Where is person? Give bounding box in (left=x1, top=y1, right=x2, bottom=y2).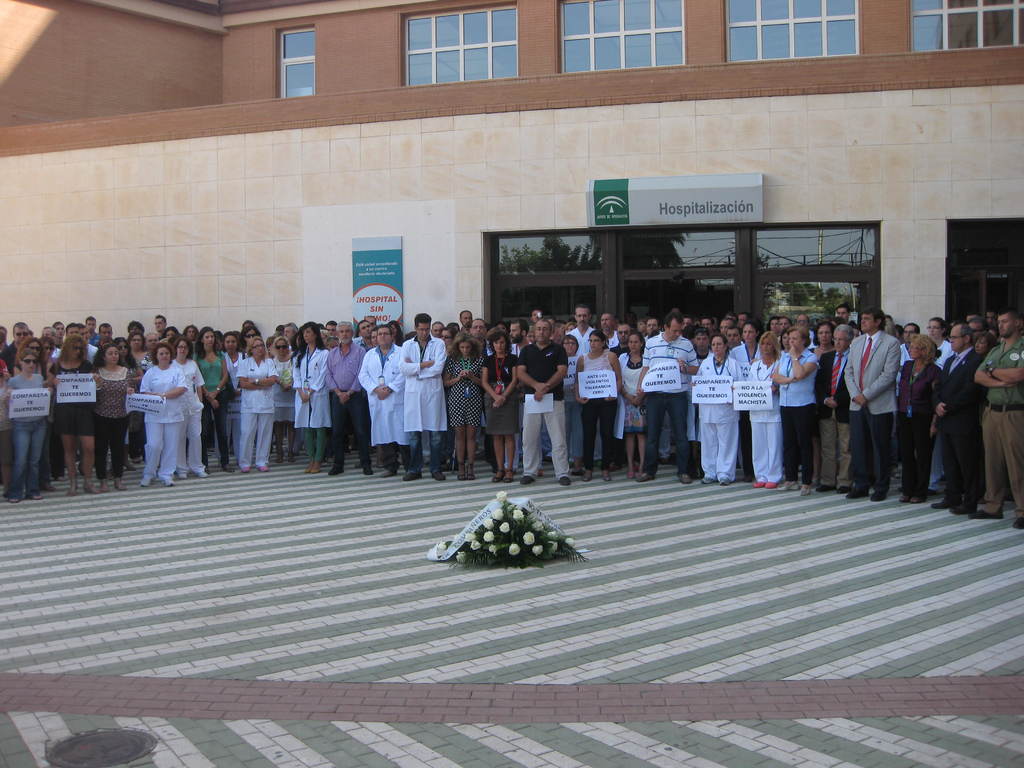
(left=213, top=330, right=249, bottom=463).
